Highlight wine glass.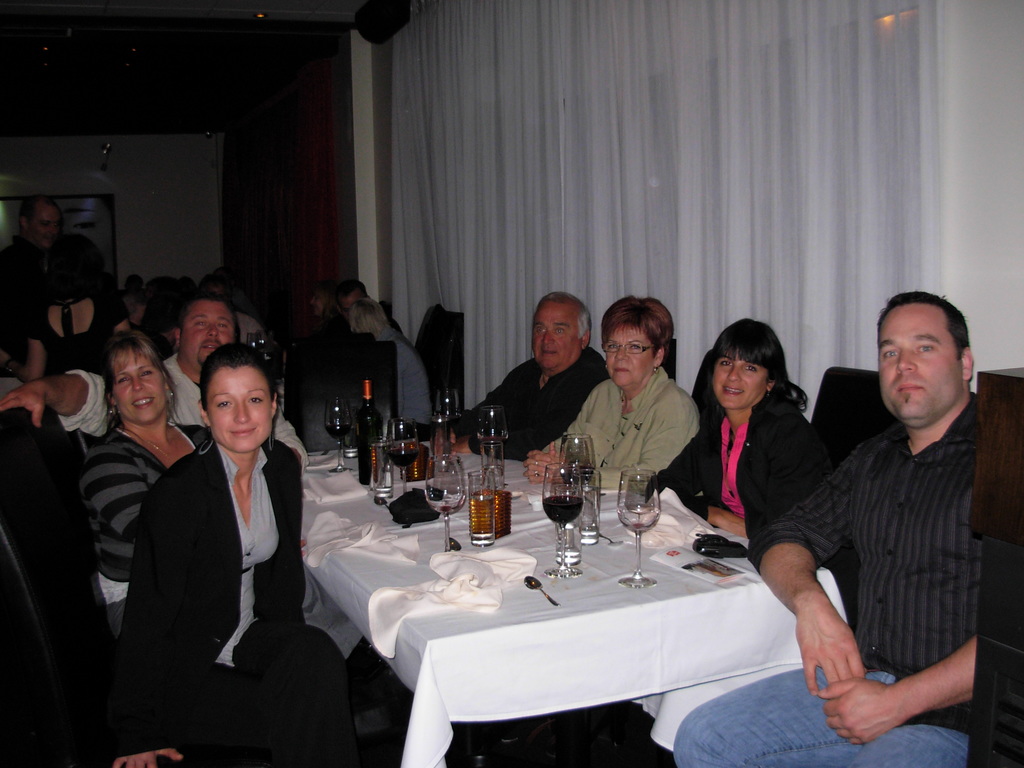
Highlighted region: locate(431, 388, 455, 462).
